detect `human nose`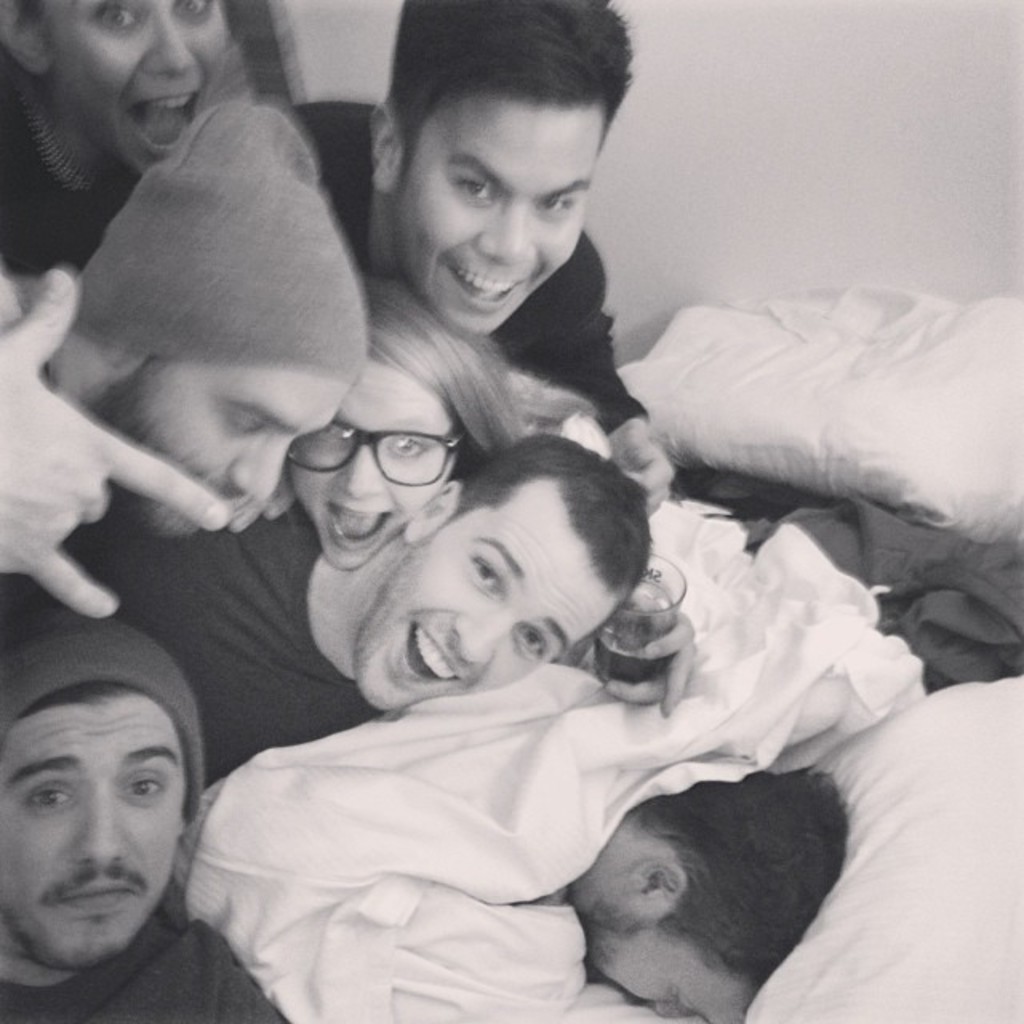
[x1=334, y1=432, x2=392, y2=499]
